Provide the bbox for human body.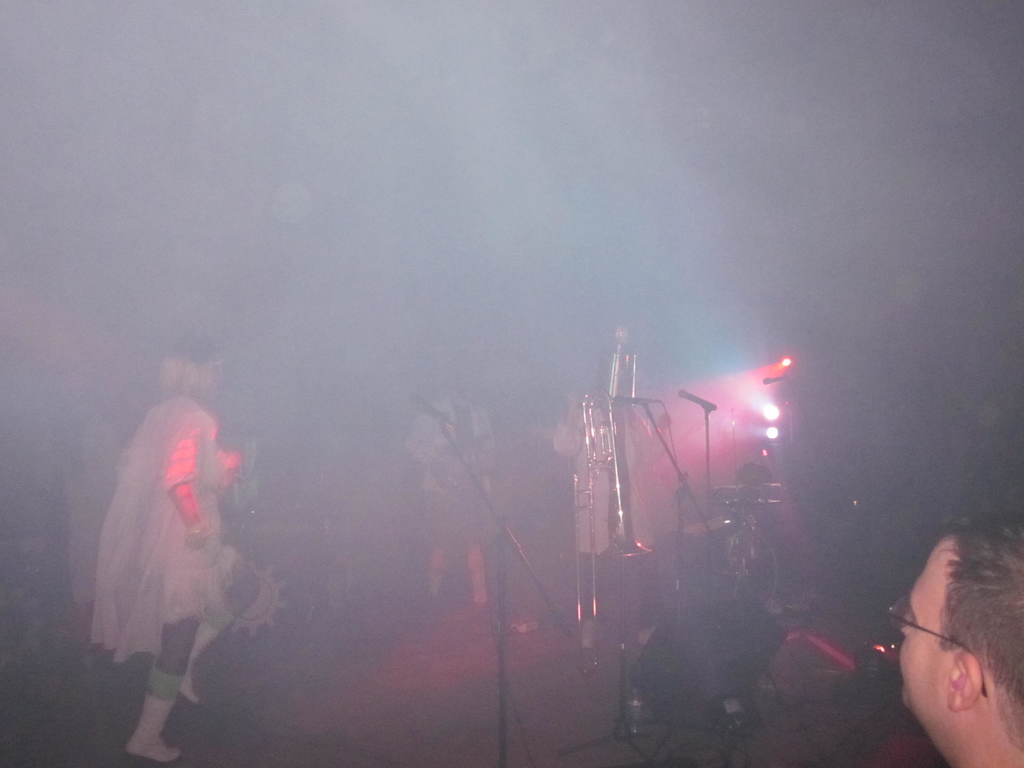
x1=97 y1=358 x2=260 y2=762.
